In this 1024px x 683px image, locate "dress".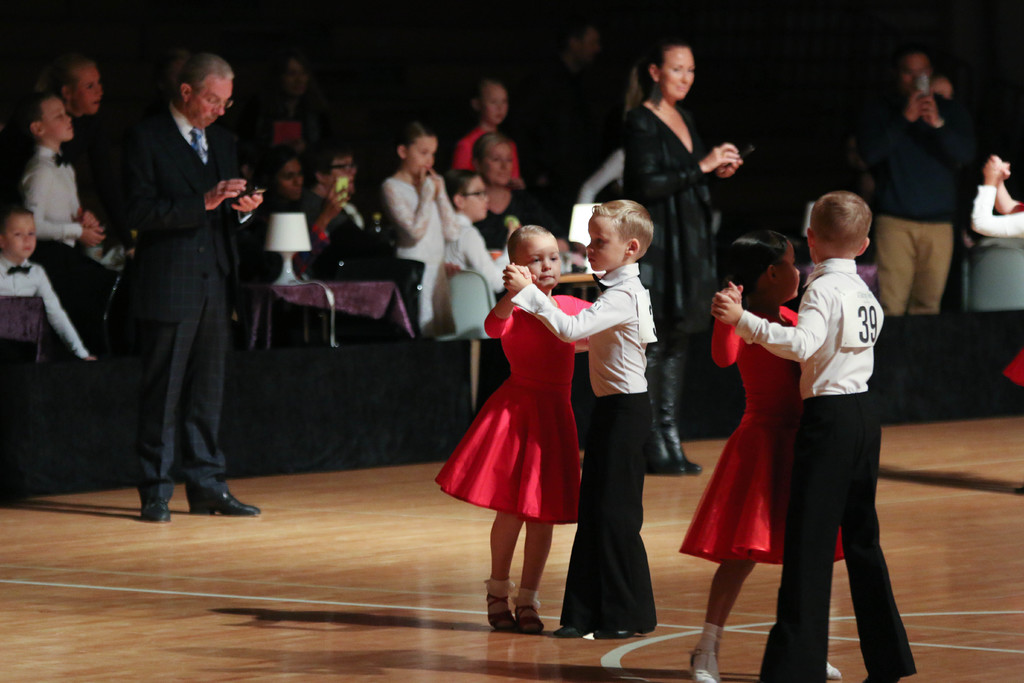
Bounding box: <region>670, 302, 871, 566</region>.
